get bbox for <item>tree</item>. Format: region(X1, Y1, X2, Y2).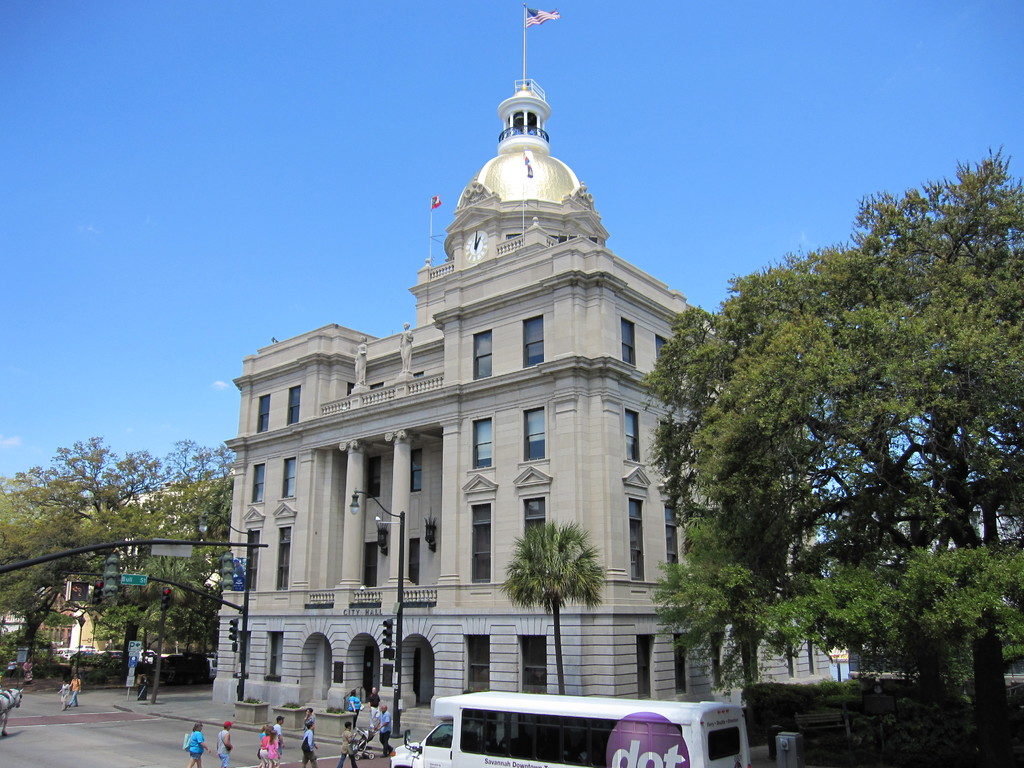
region(644, 137, 1023, 767).
